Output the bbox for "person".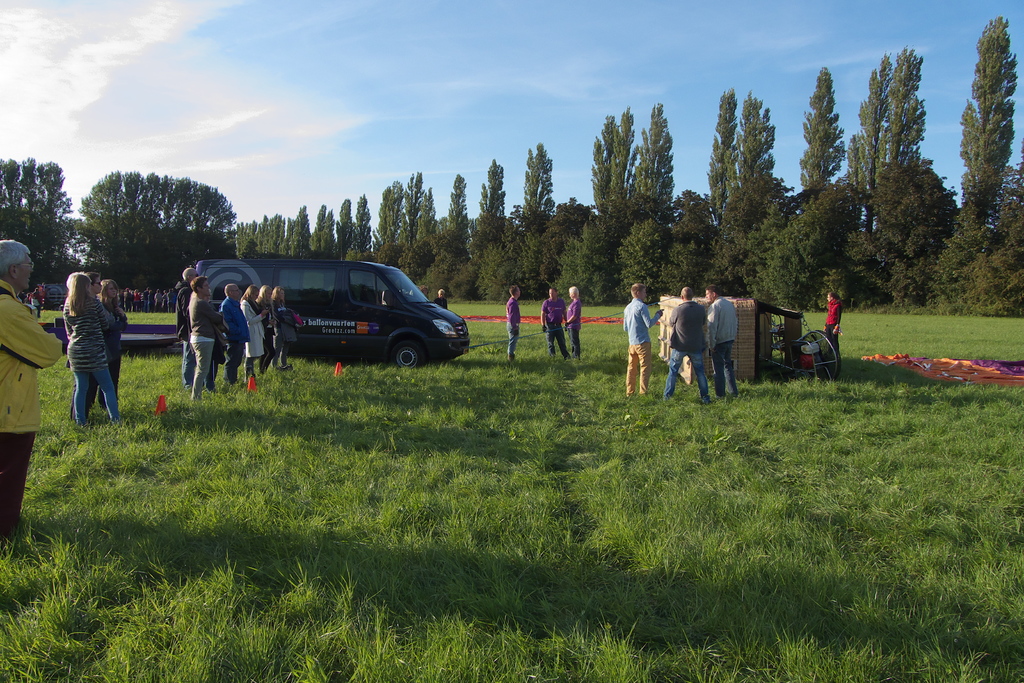
box(660, 286, 715, 409).
